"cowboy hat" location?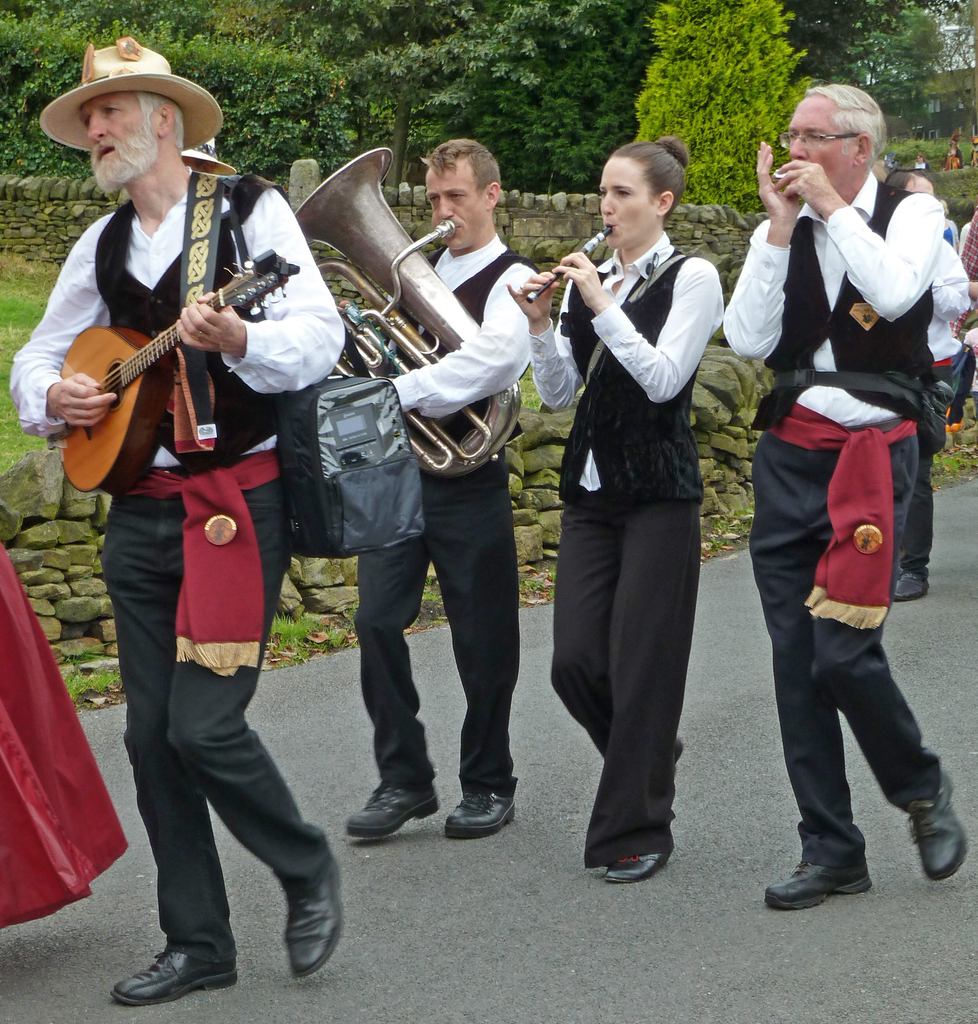
detection(34, 31, 207, 167)
